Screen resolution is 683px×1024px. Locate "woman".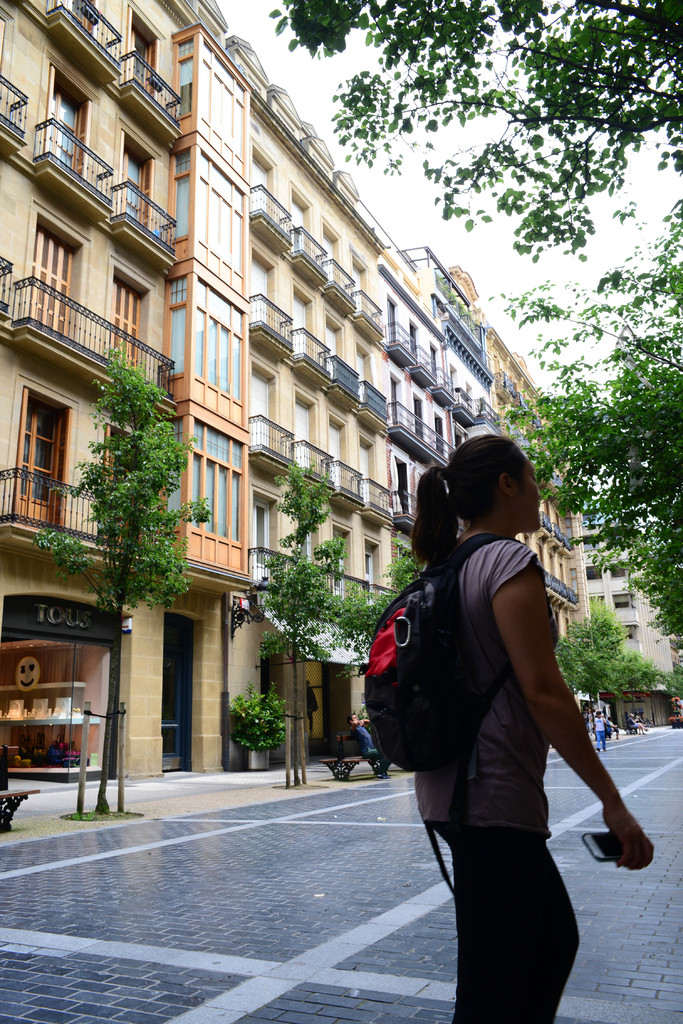
{"x1": 368, "y1": 392, "x2": 625, "y2": 1022}.
